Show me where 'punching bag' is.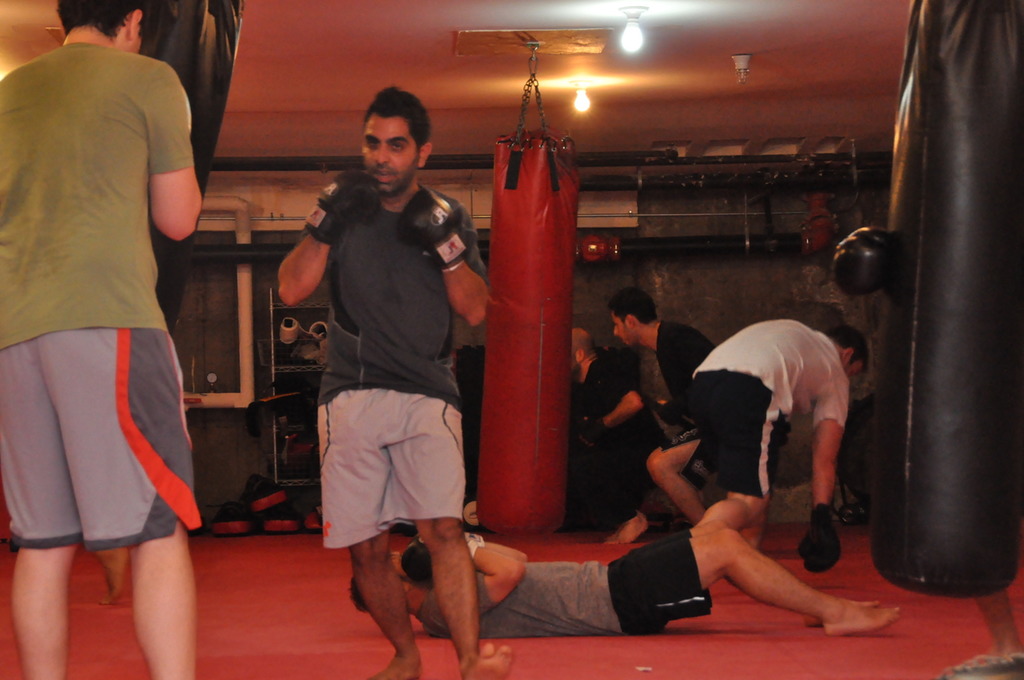
'punching bag' is at select_region(473, 129, 579, 537).
